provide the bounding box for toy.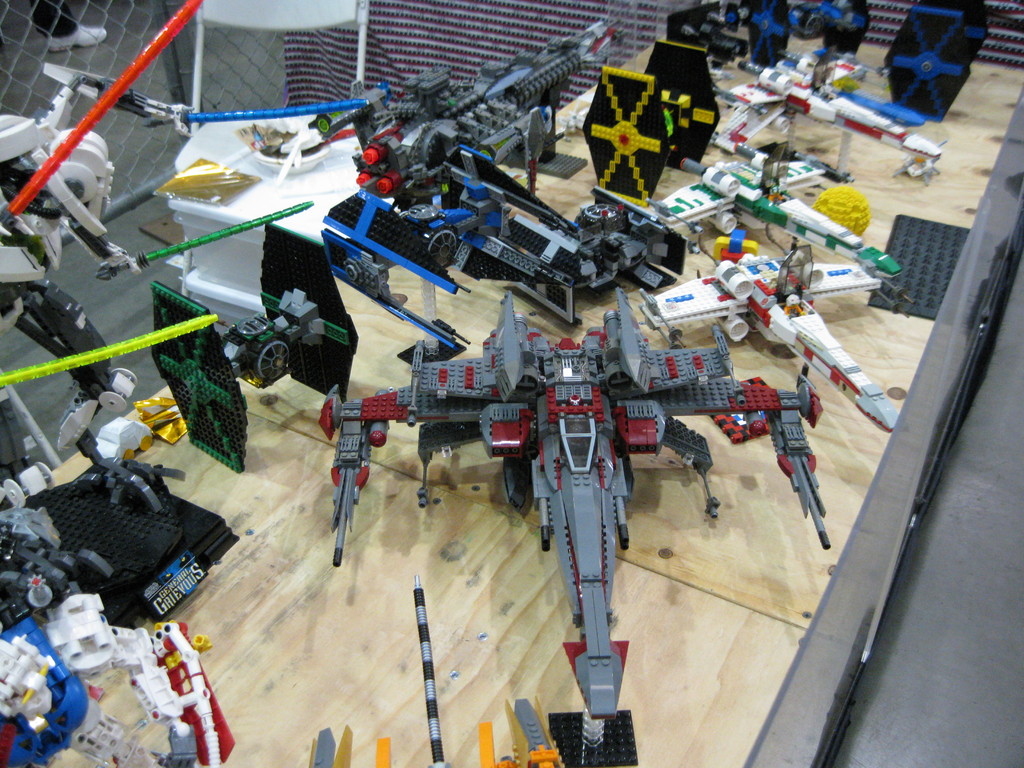
bbox=[742, 0, 789, 69].
